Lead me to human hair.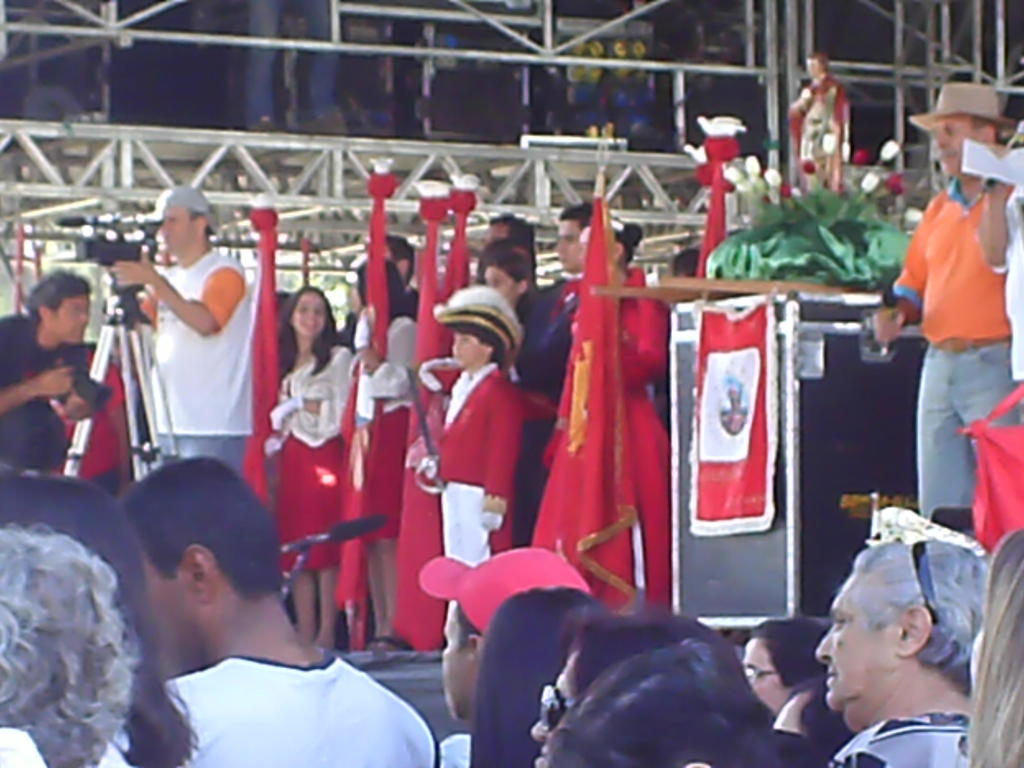
Lead to bbox(669, 248, 697, 279).
